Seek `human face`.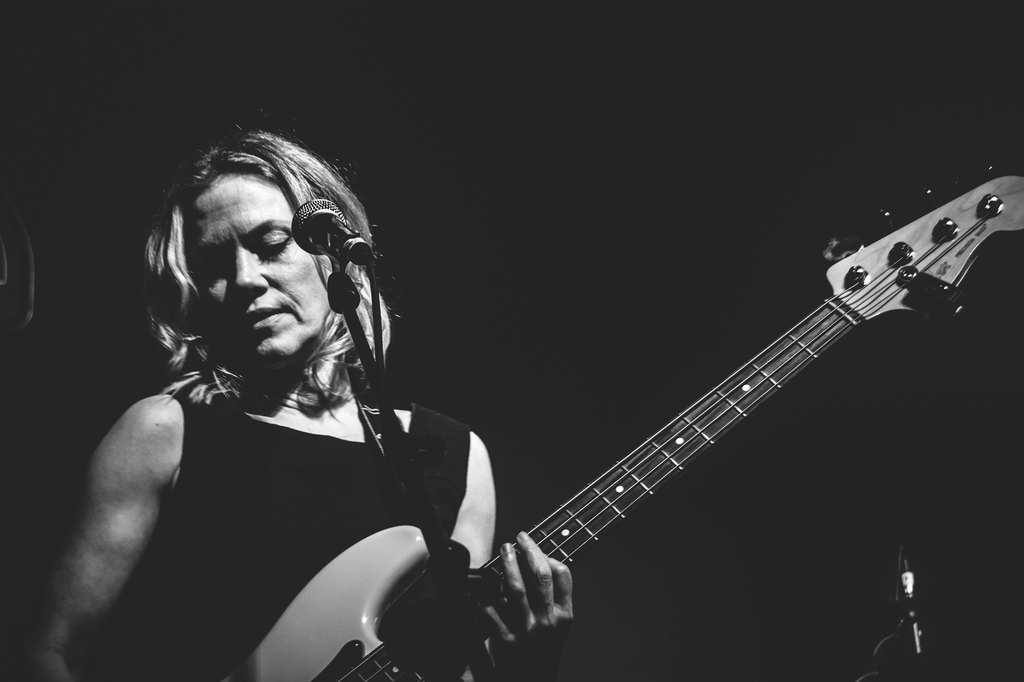
(183, 171, 329, 363).
